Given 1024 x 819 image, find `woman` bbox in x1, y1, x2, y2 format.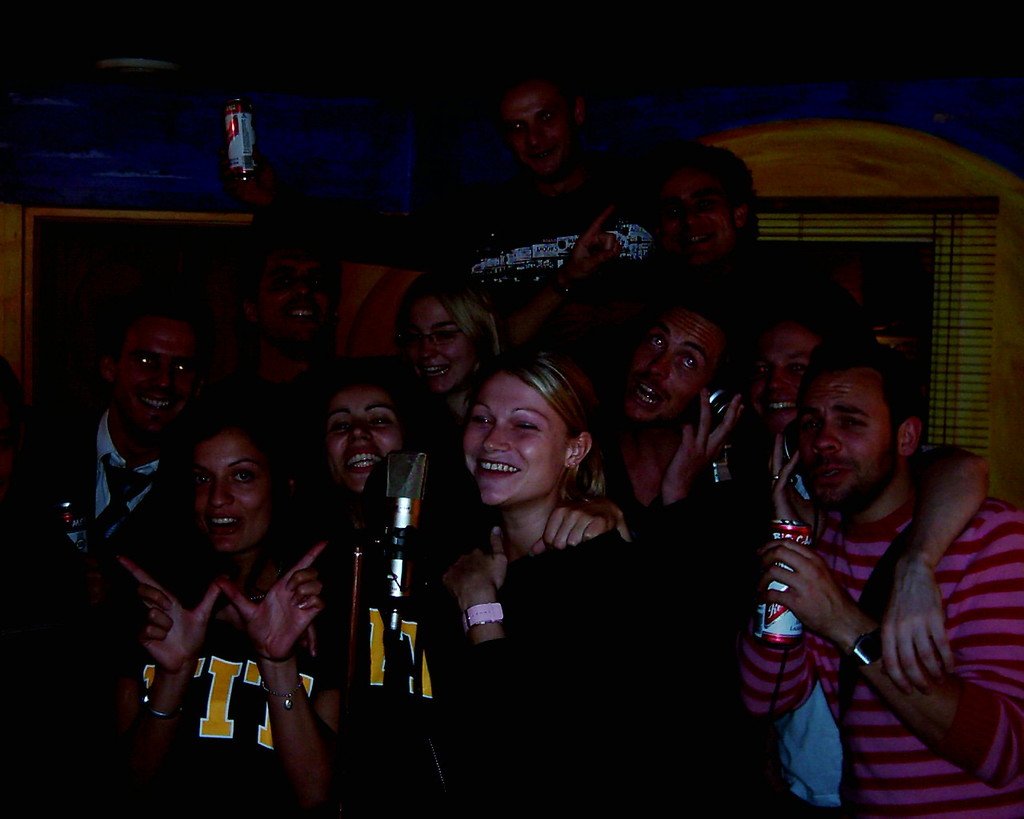
433, 330, 772, 818.
